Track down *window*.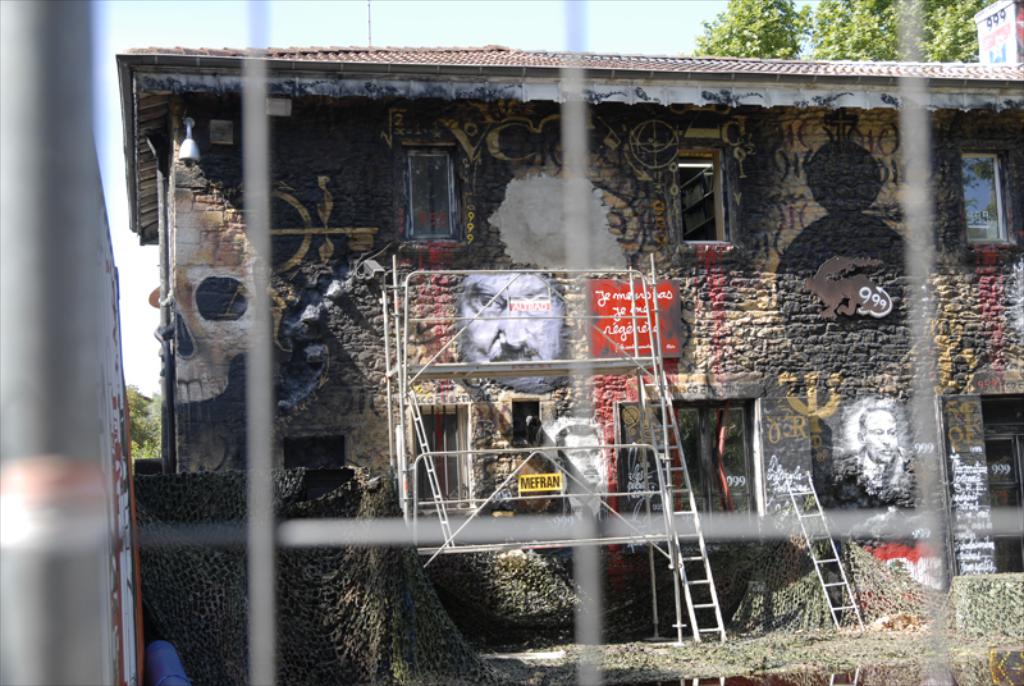
Tracked to bbox(685, 134, 742, 241).
